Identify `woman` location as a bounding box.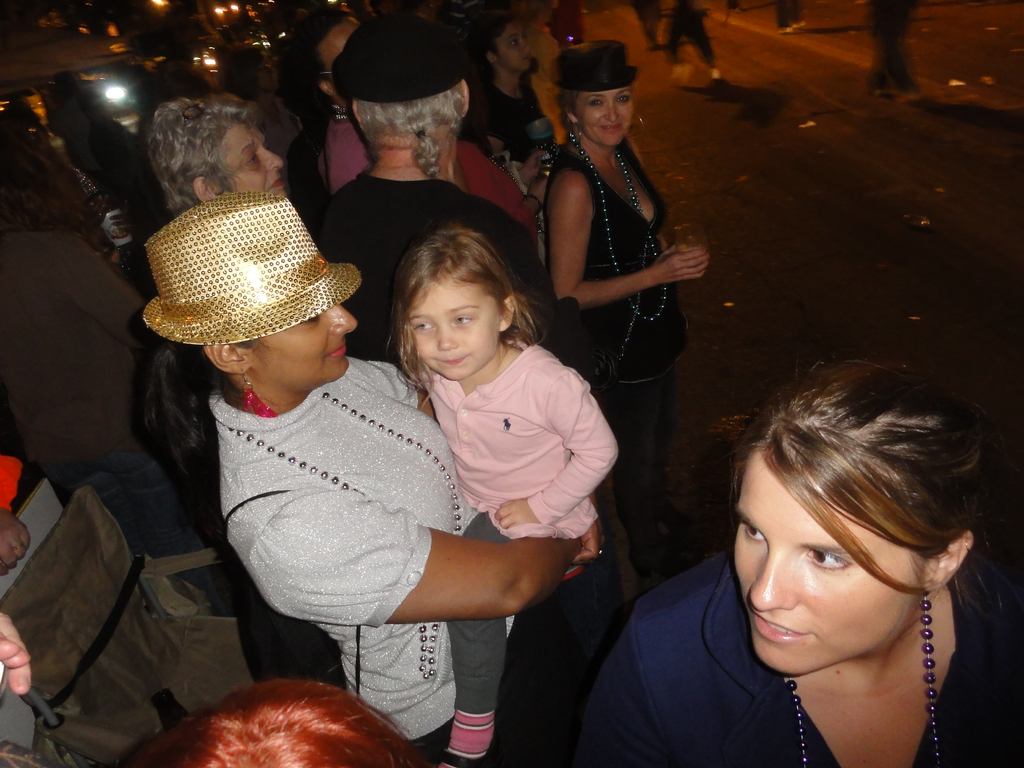
[left=47, top=72, right=163, bottom=224].
